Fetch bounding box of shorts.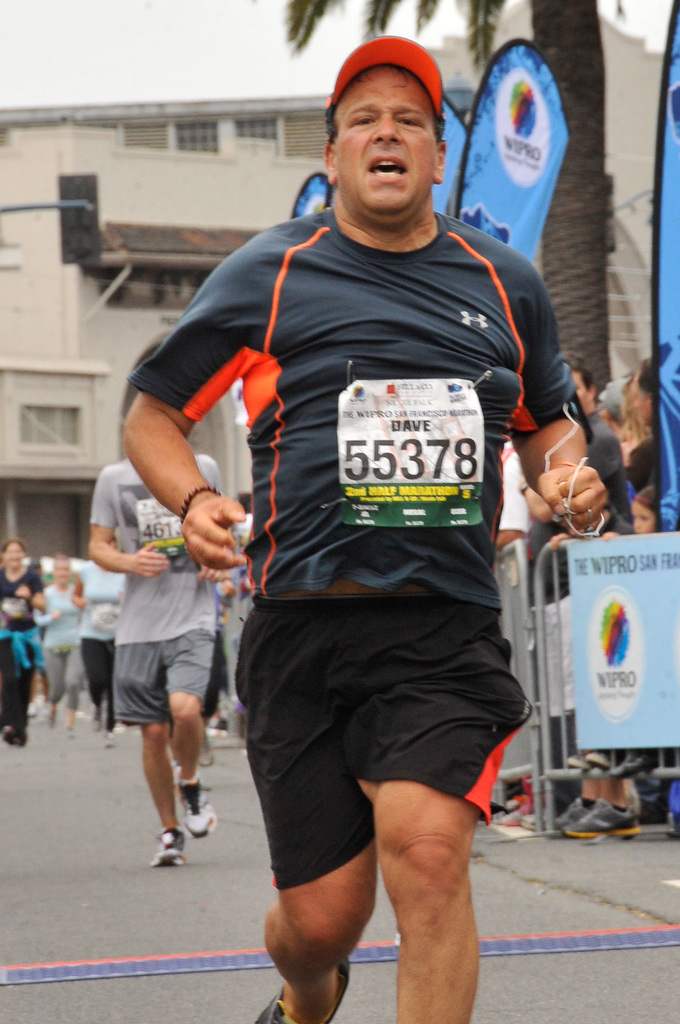
Bbox: crop(233, 612, 519, 869).
